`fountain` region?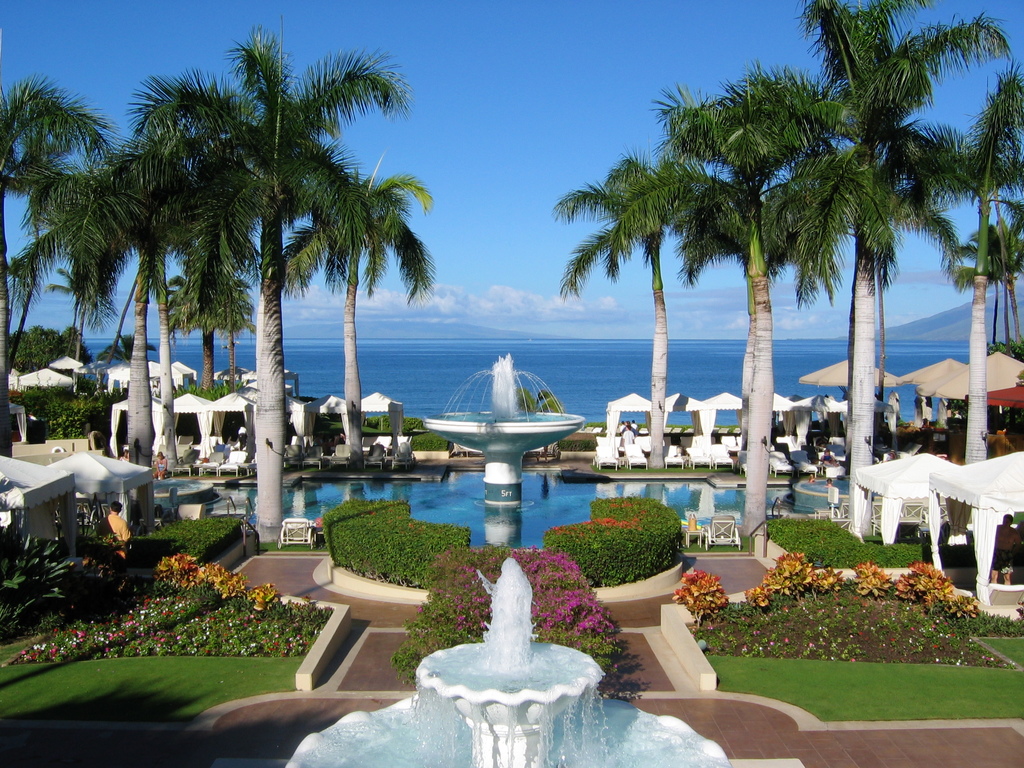
left=276, top=351, right=765, bottom=559
